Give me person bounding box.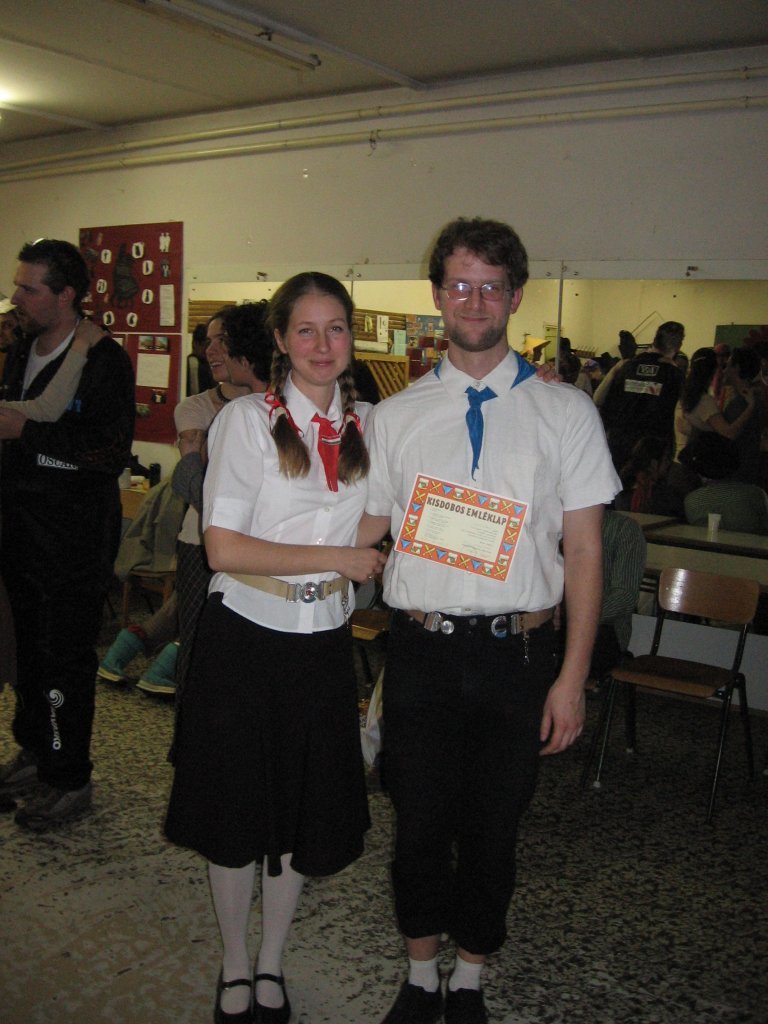
{"left": 160, "top": 271, "right": 385, "bottom": 1023}.
